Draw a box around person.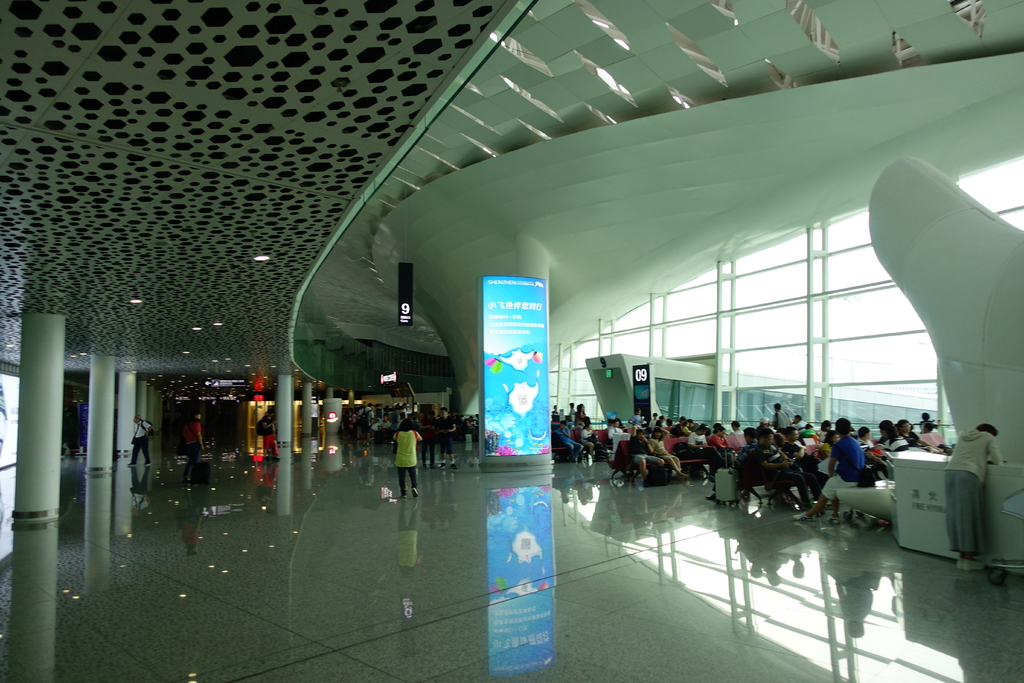
[left=184, top=413, right=207, bottom=483].
